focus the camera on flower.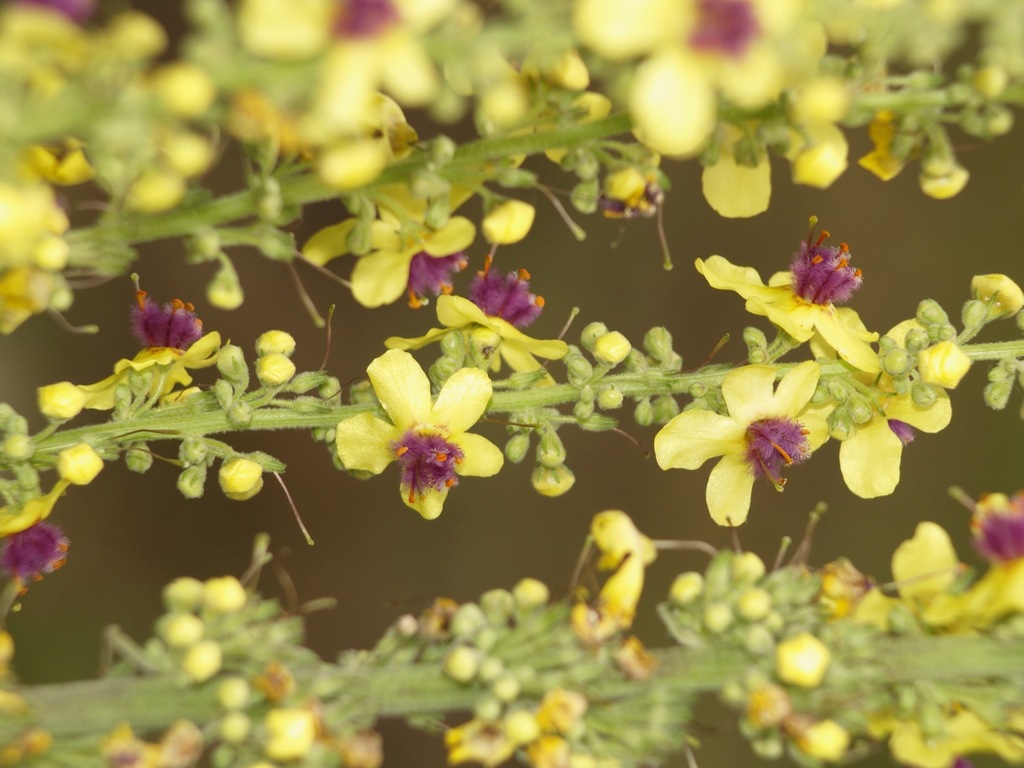
Focus region: 0/0/177/74.
